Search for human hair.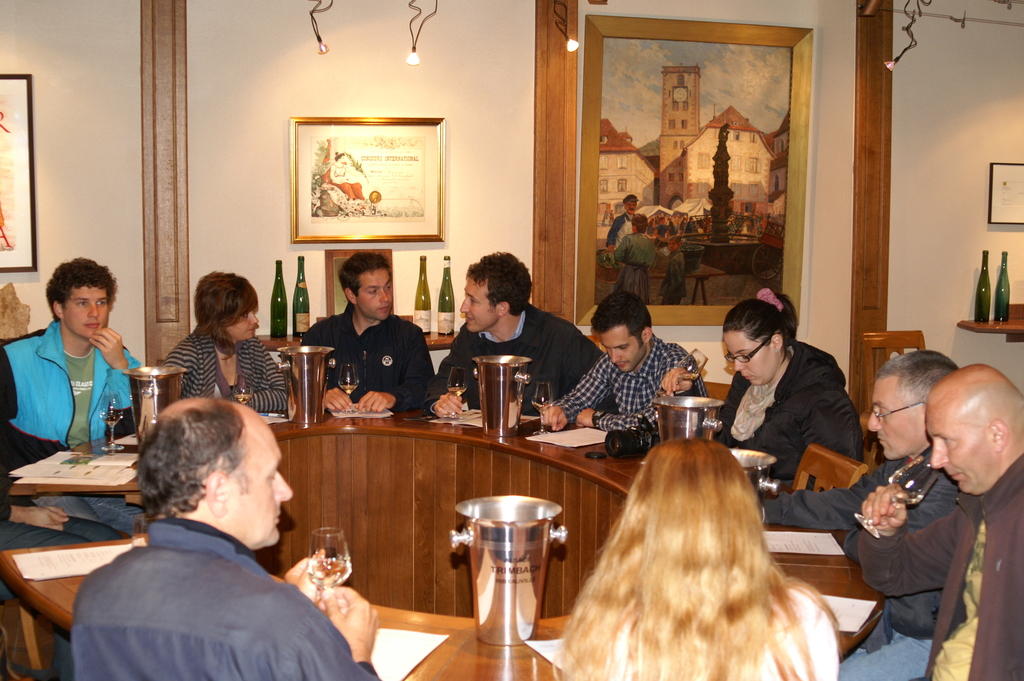
Found at [left=631, top=214, right=646, bottom=234].
